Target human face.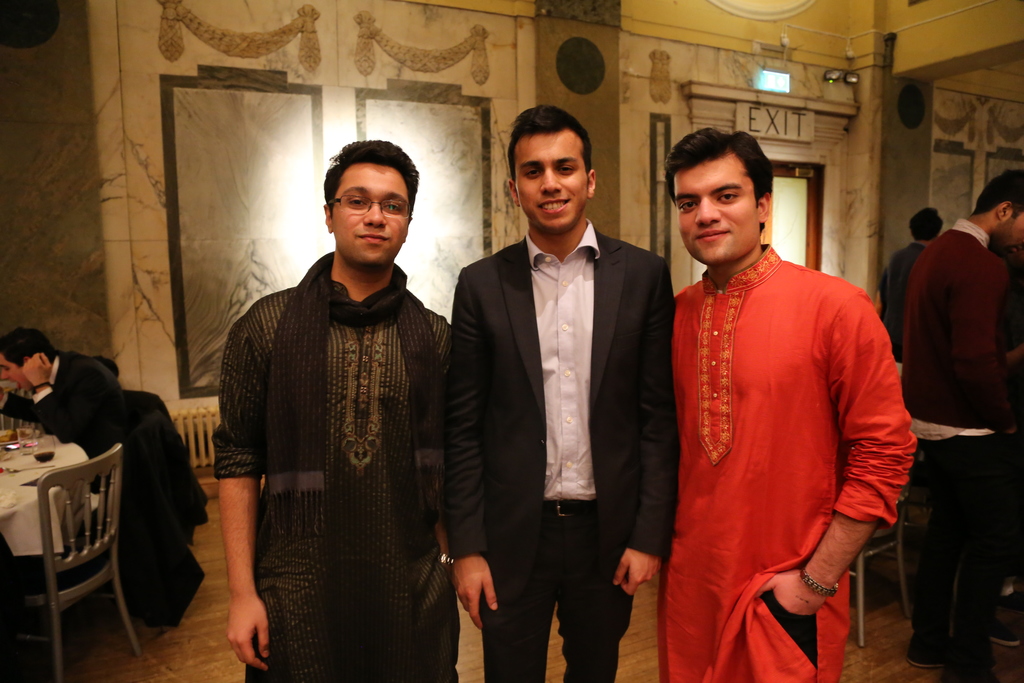
Target region: (996,190,1023,254).
